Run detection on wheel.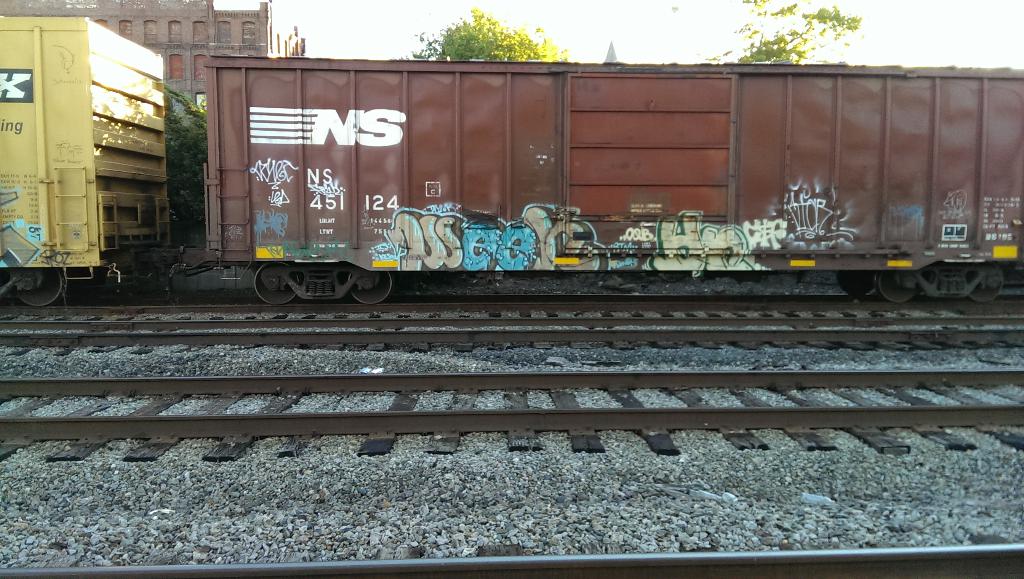
Result: 842/272/888/297.
